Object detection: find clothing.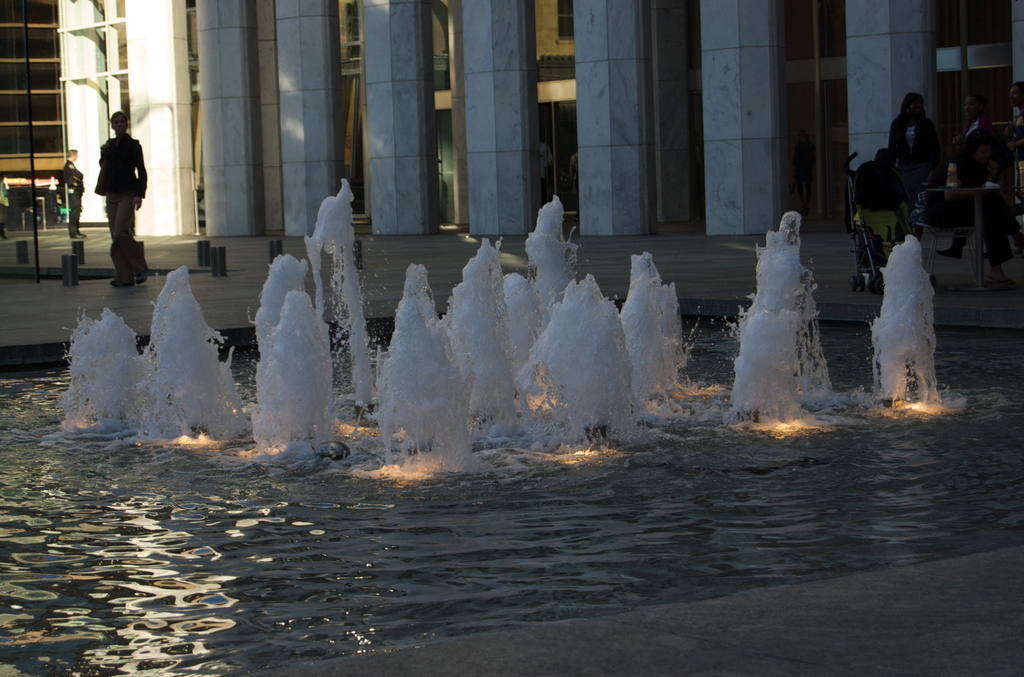
894:119:938:214.
